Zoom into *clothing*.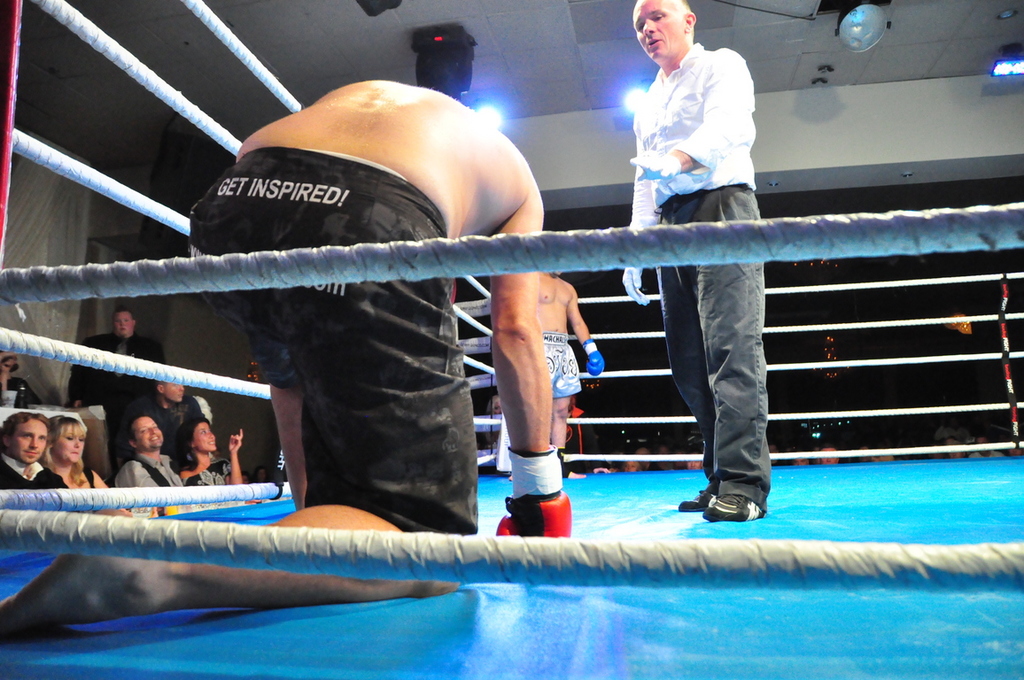
Zoom target: 128:382:208:473.
